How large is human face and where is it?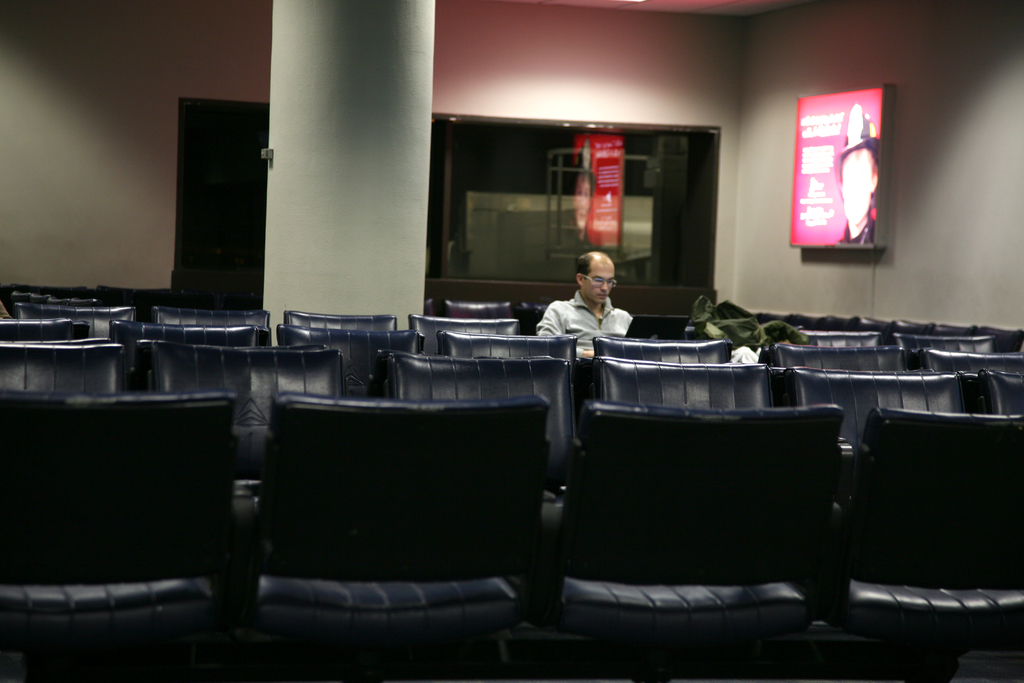
Bounding box: [586, 262, 616, 302].
